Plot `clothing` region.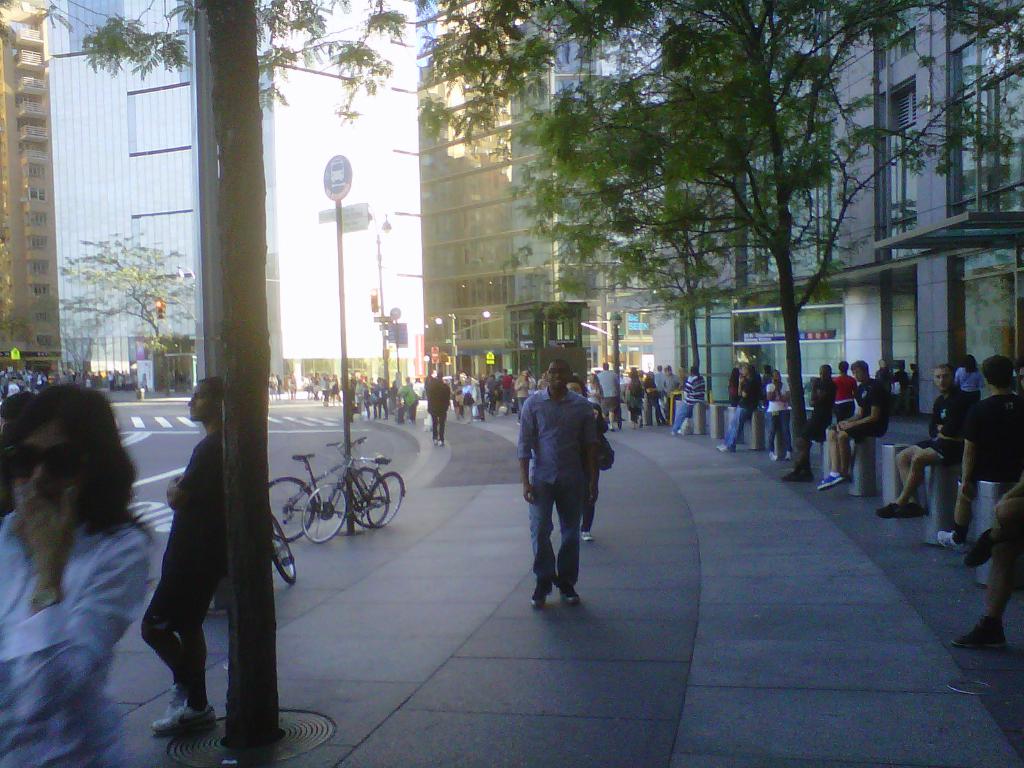
Plotted at Rect(0, 523, 156, 767).
